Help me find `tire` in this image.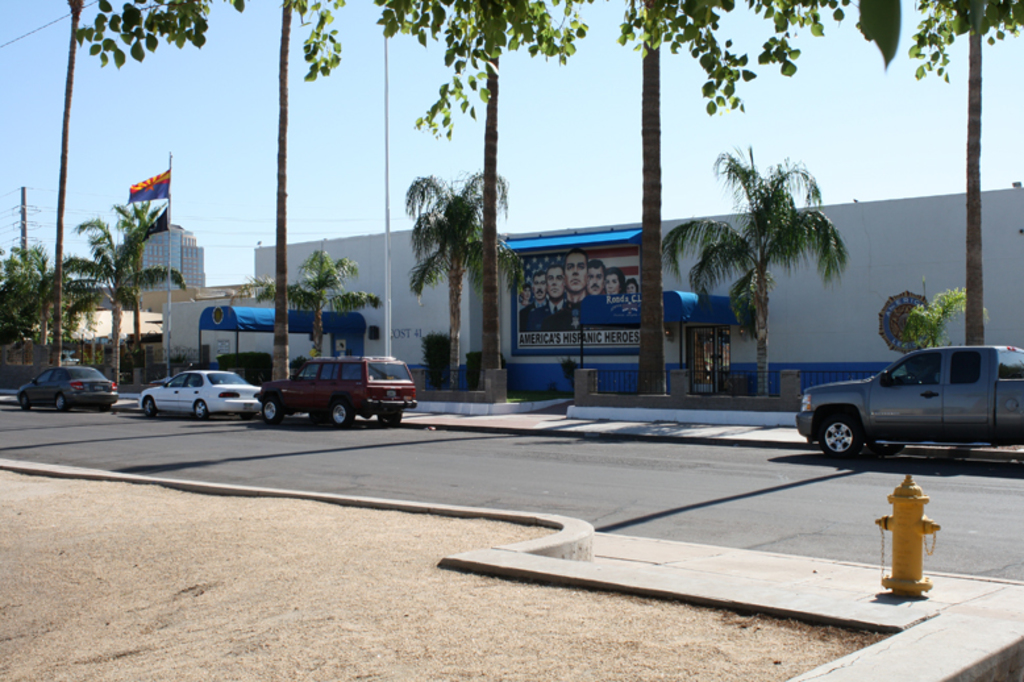
Found it: Rect(54, 392, 70, 411).
